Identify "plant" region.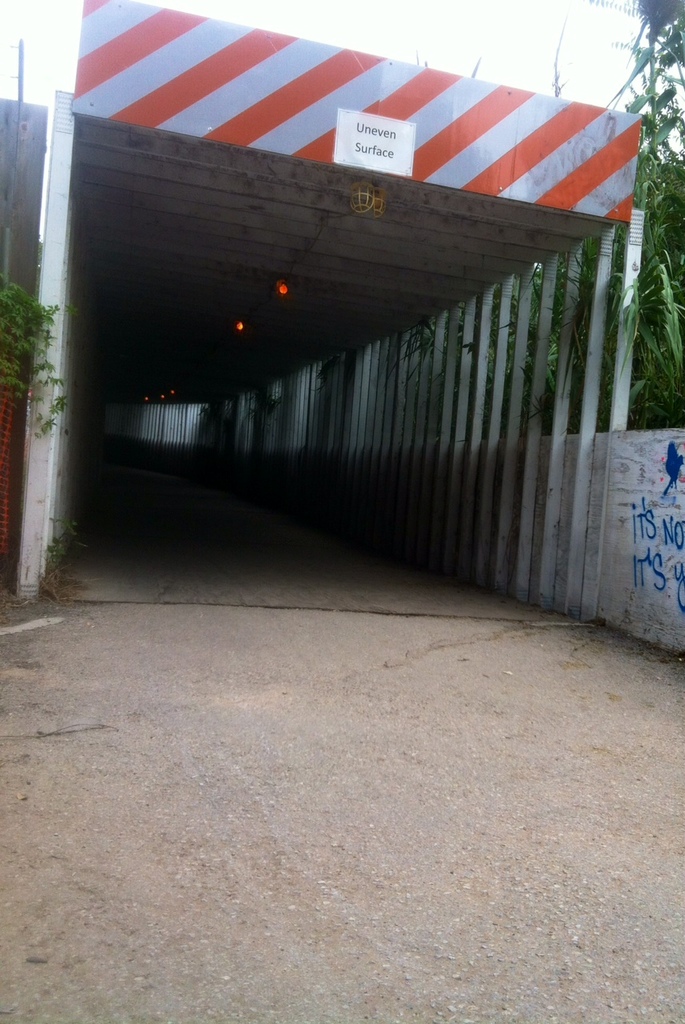
Region: Rect(0, 268, 70, 440).
